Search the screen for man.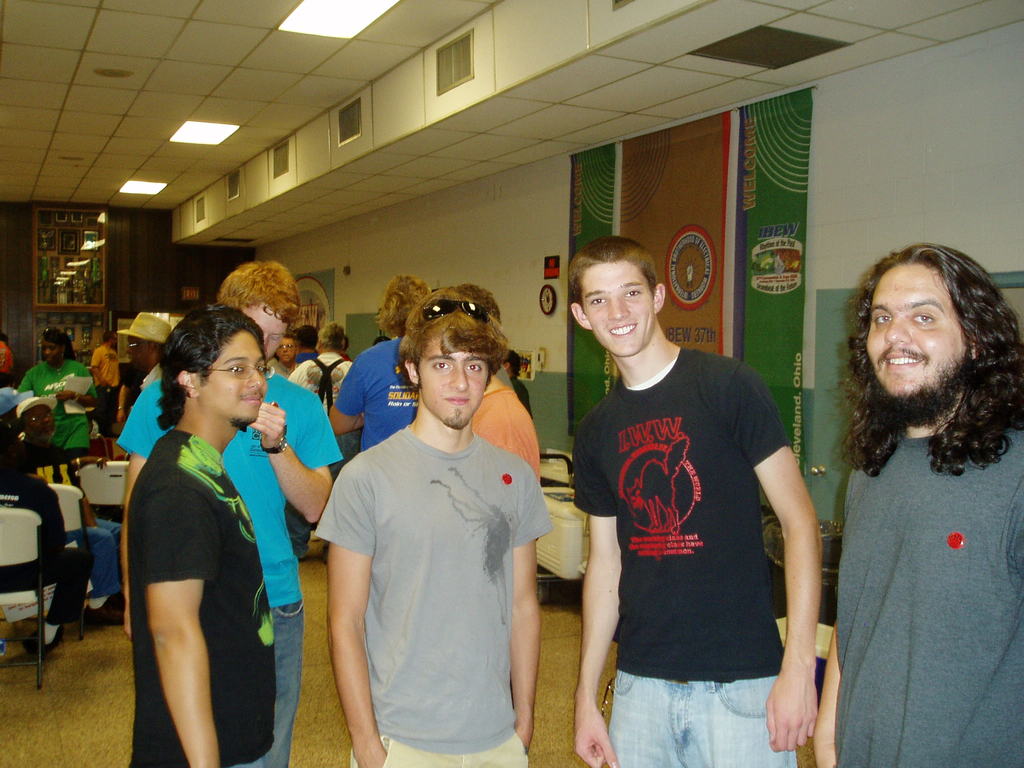
Found at select_region(328, 272, 435, 463).
